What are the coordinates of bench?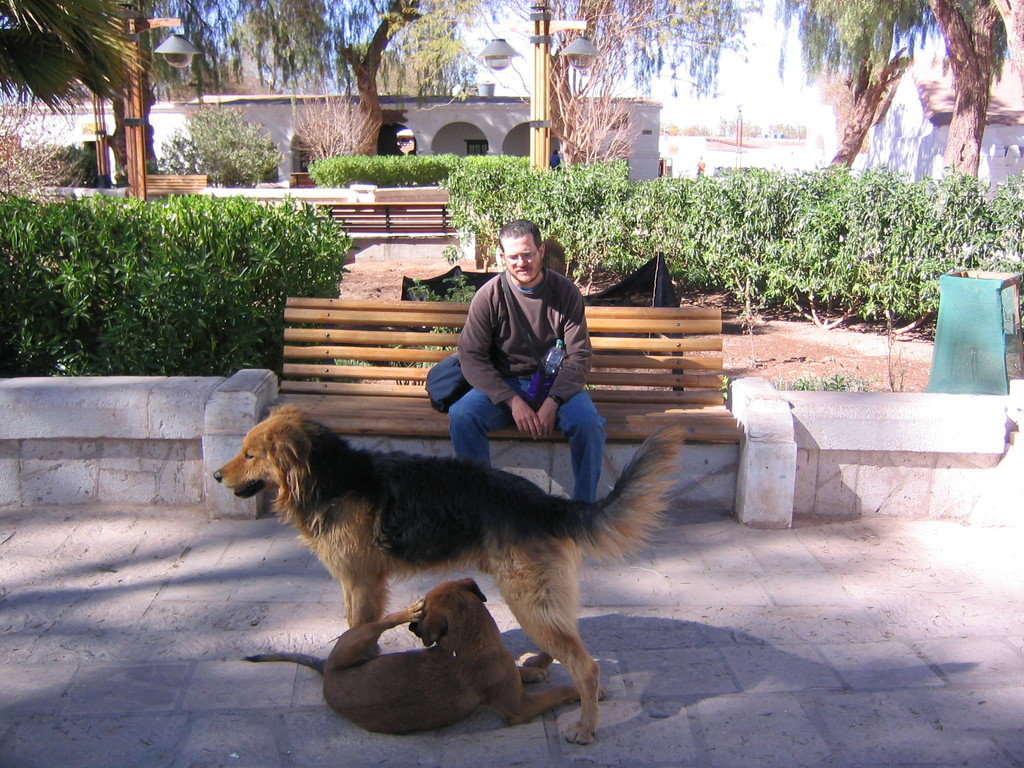
x1=312, y1=202, x2=465, y2=236.
